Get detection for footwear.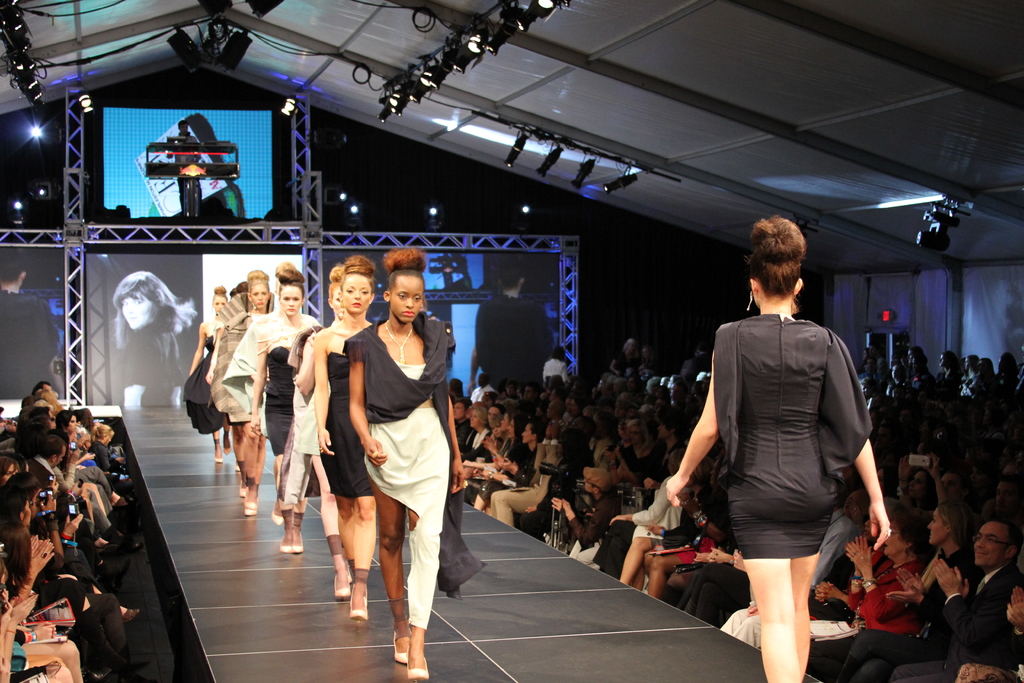
Detection: [x1=232, y1=465, x2=241, y2=472].
